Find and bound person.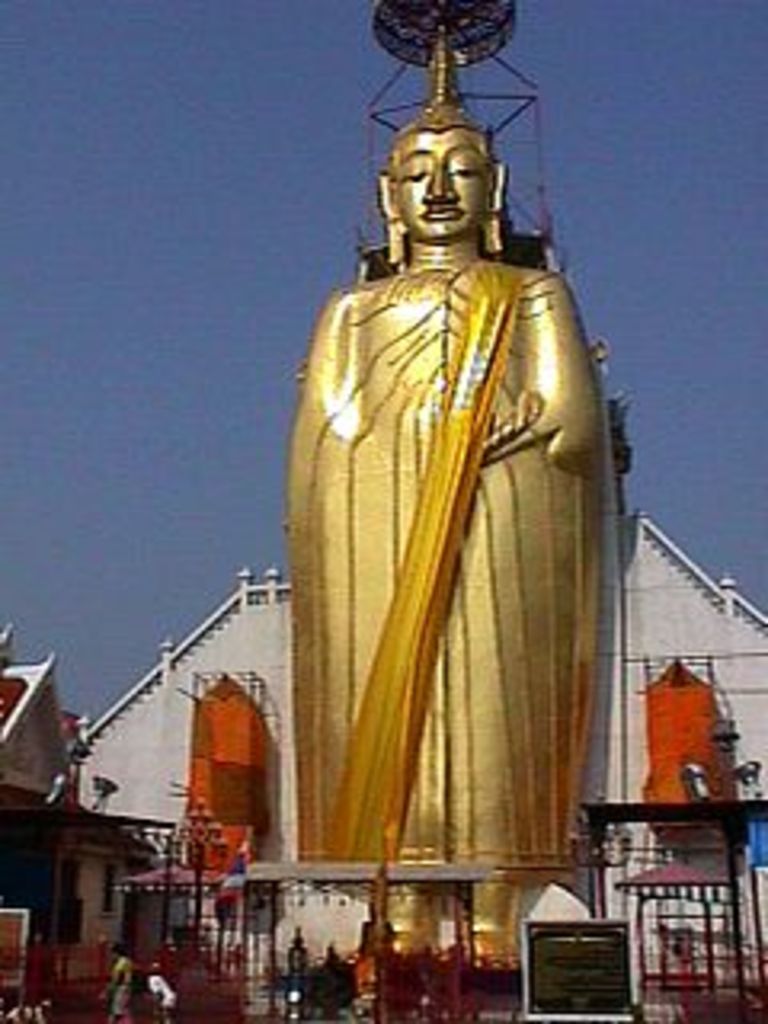
Bound: 285,45,627,960.
